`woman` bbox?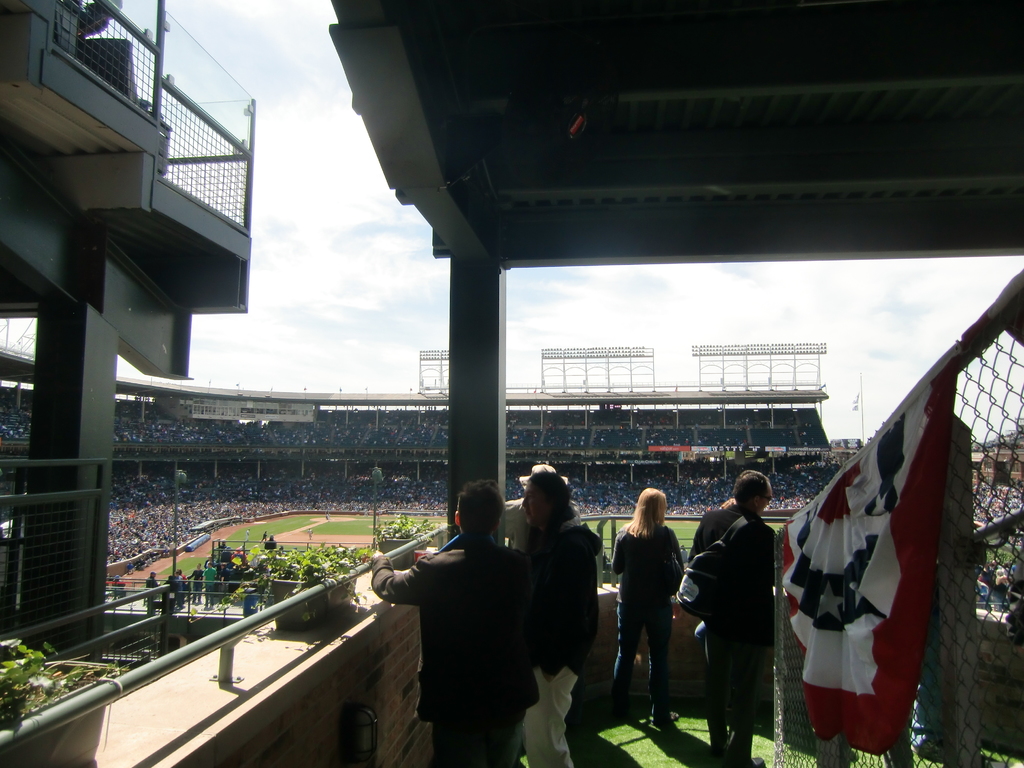
left=616, top=493, right=694, bottom=739
